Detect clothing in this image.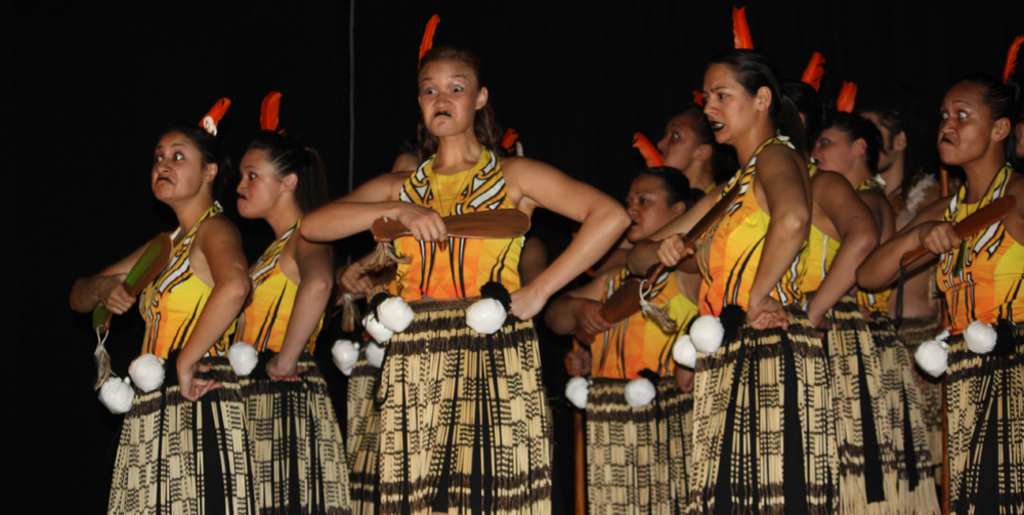
Detection: {"left": 231, "top": 219, "right": 351, "bottom": 514}.
